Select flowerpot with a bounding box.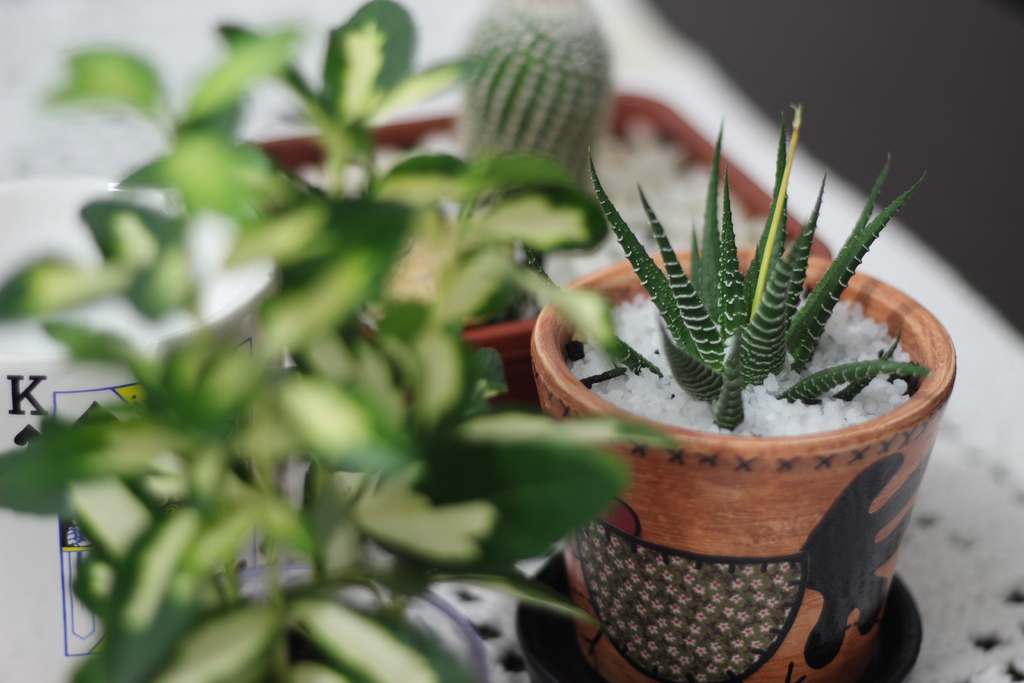
bbox(525, 249, 959, 682).
